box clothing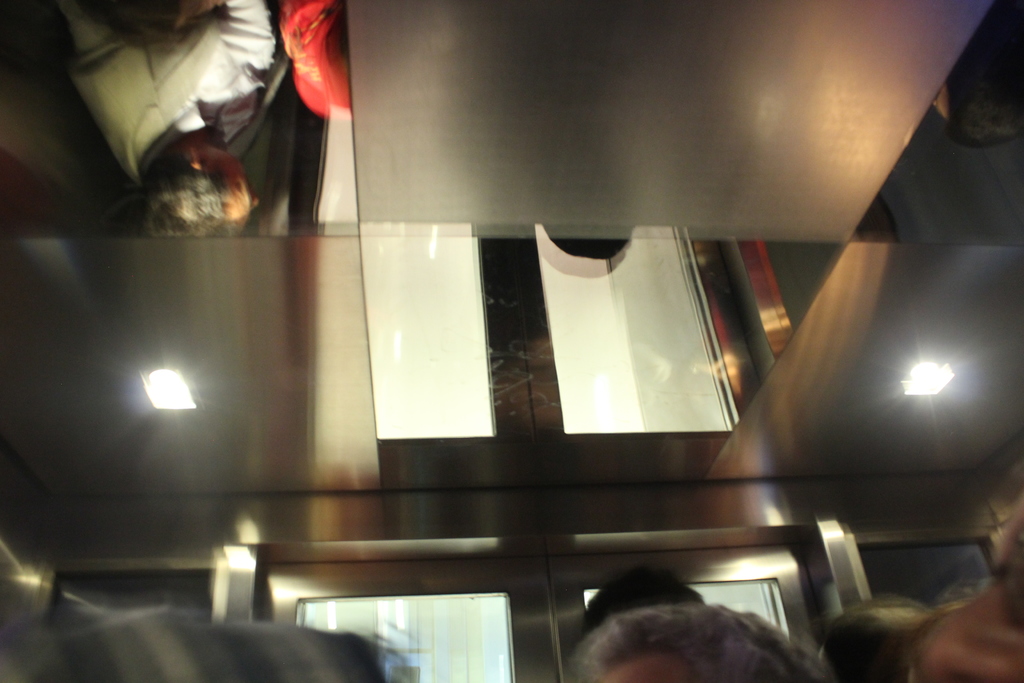
{"left": 63, "top": 0, "right": 273, "bottom": 185}
